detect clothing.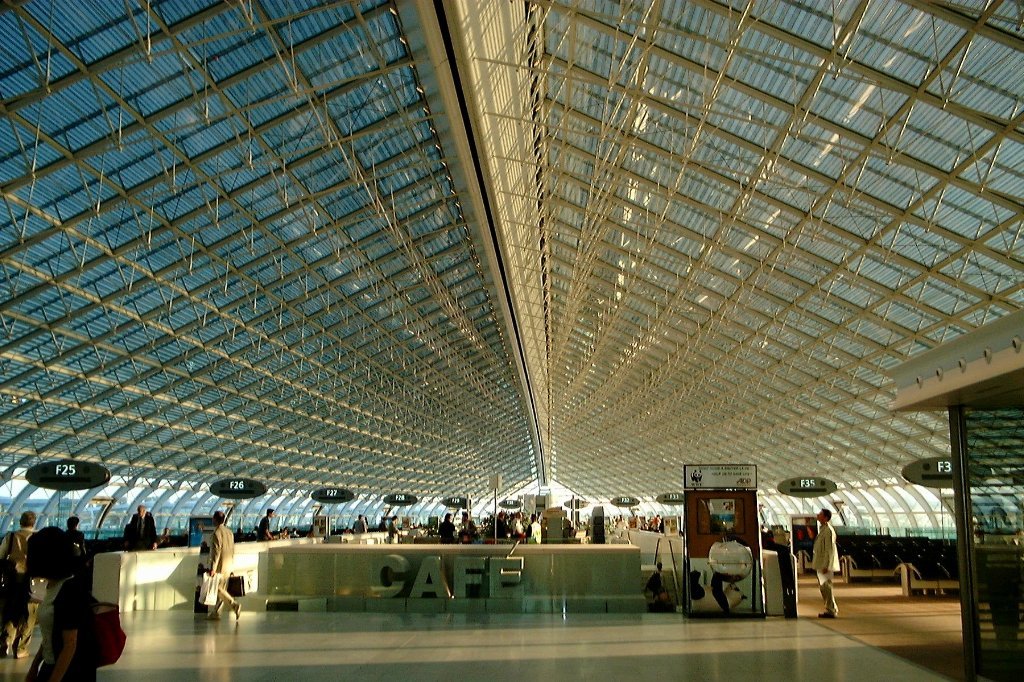
Detected at pyautogui.locateOnScreen(390, 520, 403, 541).
